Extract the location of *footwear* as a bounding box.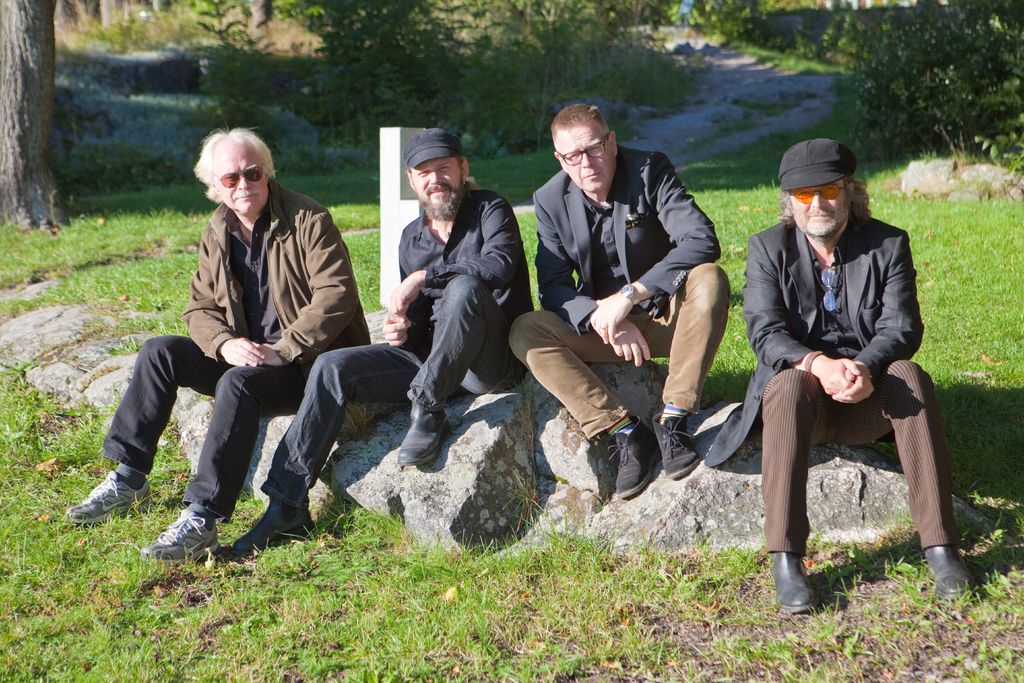
[653,410,710,473].
